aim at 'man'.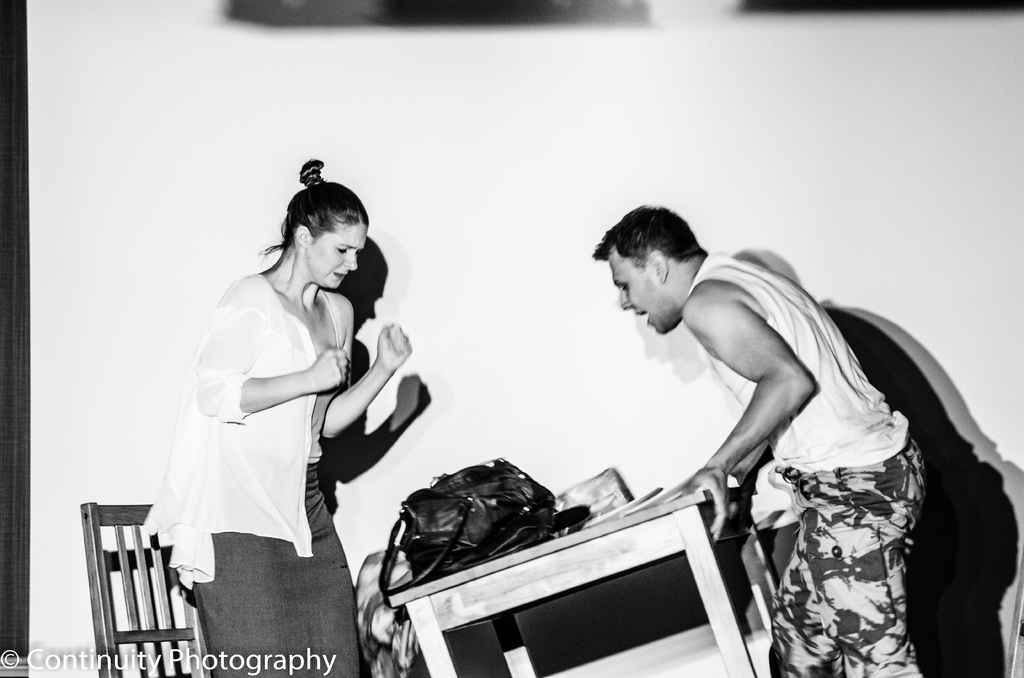
Aimed at [left=564, top=201, right=908, bottom=621].
